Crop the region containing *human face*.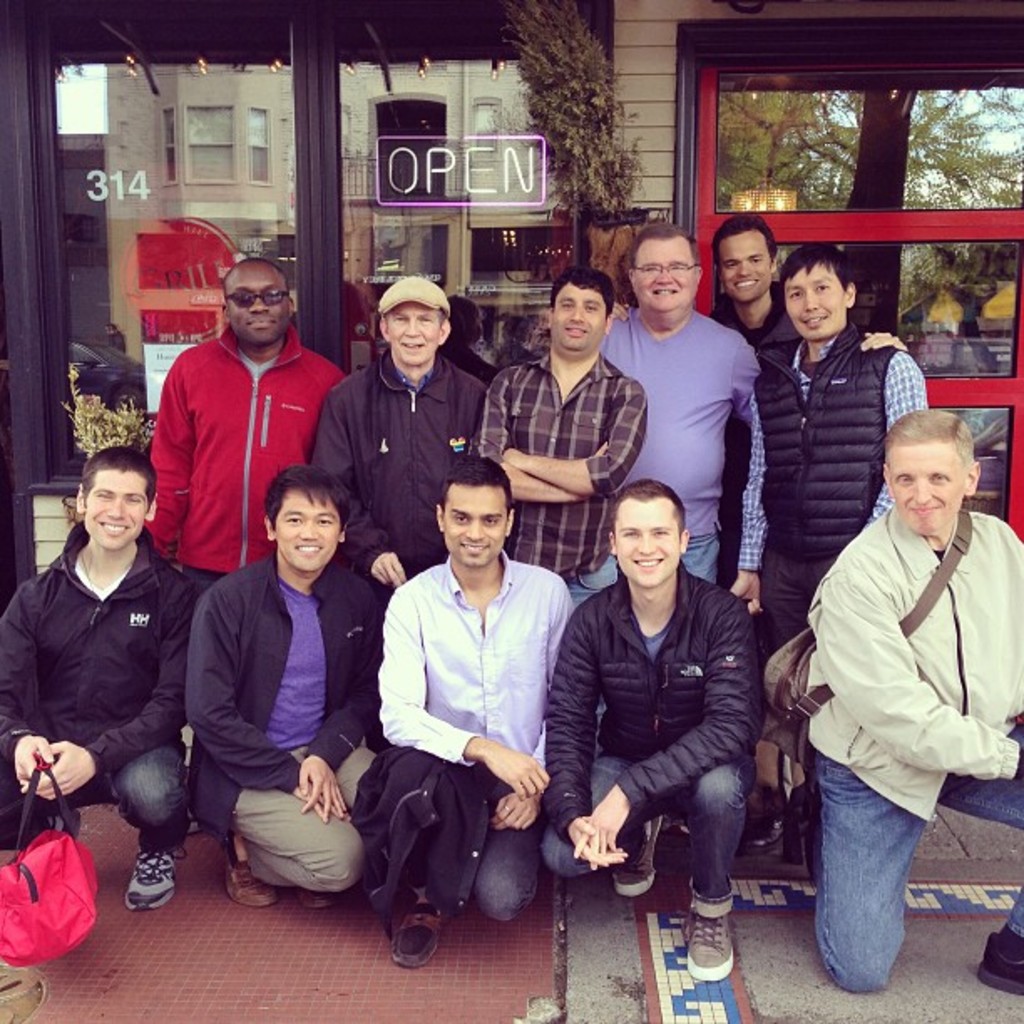
Crop region: bbox=(447, 489, 505, 566).
